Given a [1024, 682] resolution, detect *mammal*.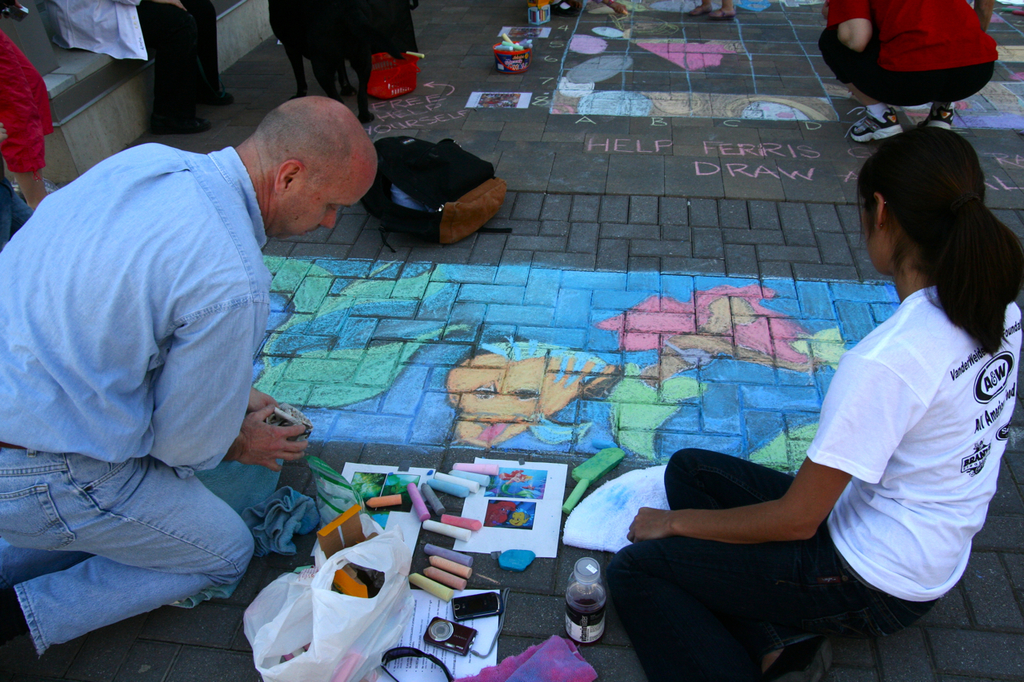
2,62,376,664.
